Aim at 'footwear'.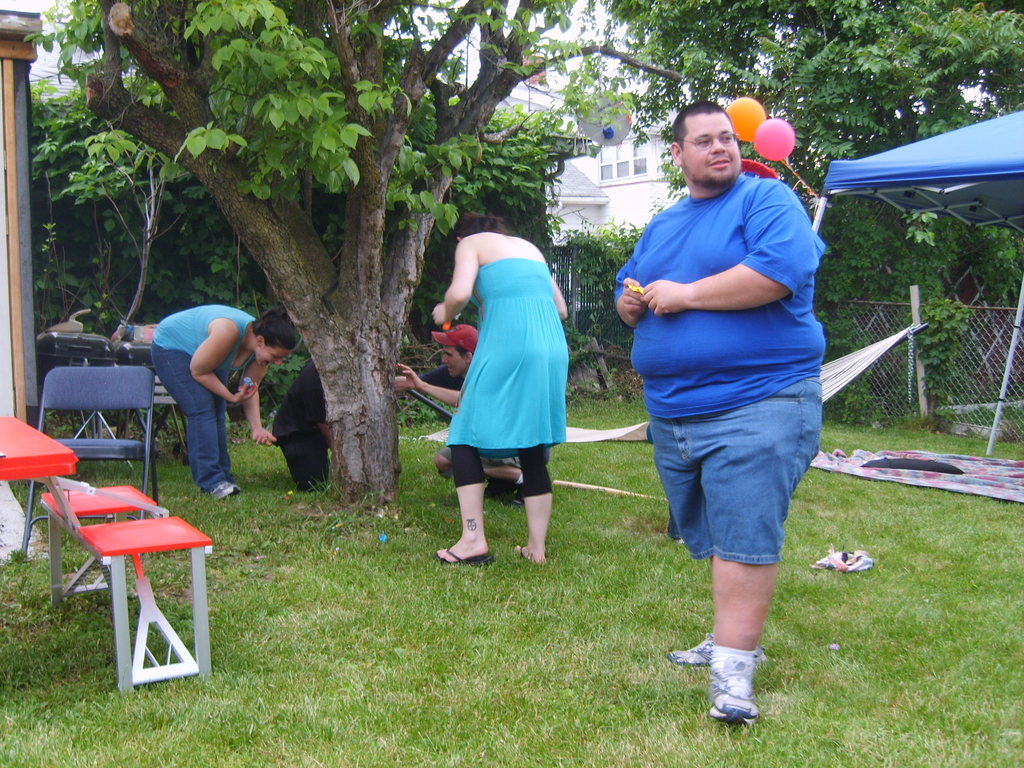
Aimed at pyautogui.locateOnScreen(666, 628, 763, 671).
